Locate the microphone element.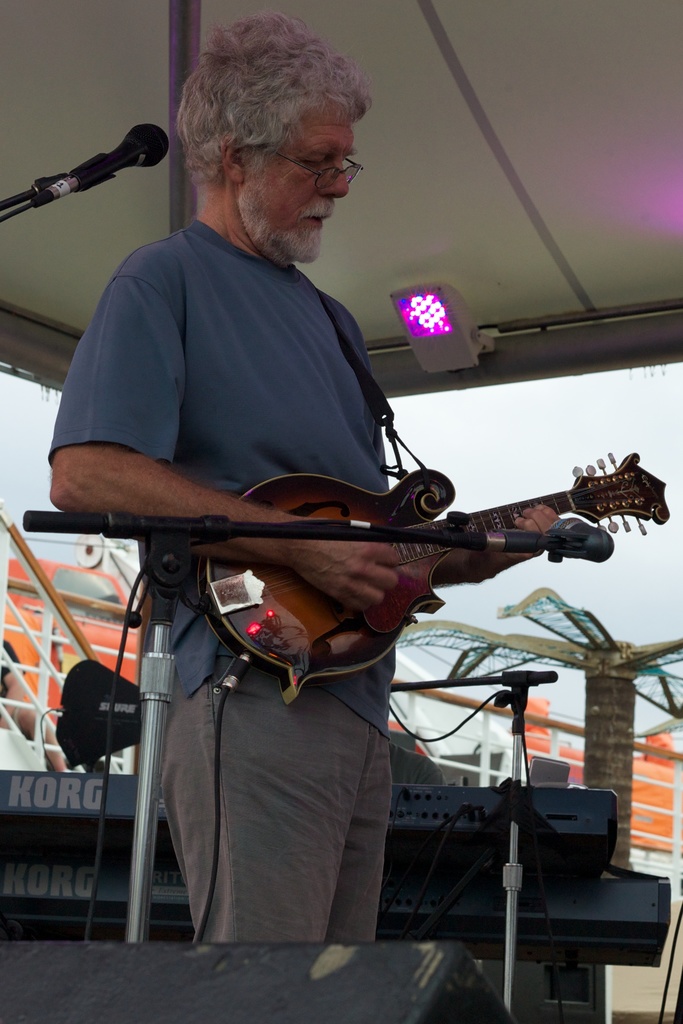
Element bbox: <bbox>560, 515, 616, 567</bbox>.
